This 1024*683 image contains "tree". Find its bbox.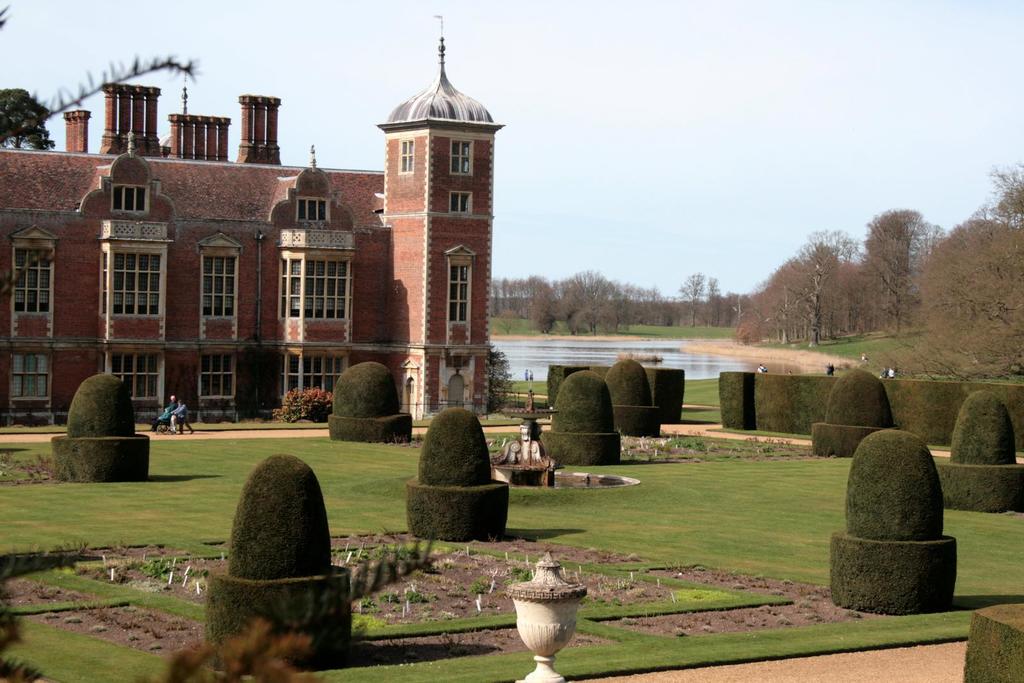
locate(936, 391, 1023, 512).
